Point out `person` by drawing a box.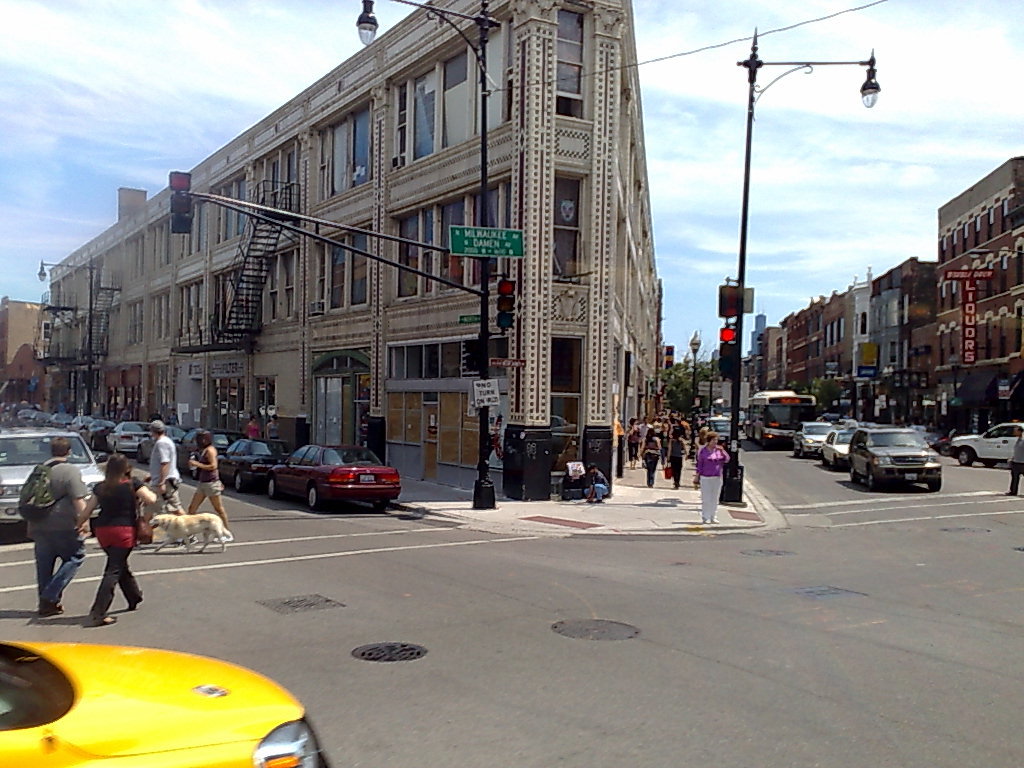
region(700, 437, 720, 520).
